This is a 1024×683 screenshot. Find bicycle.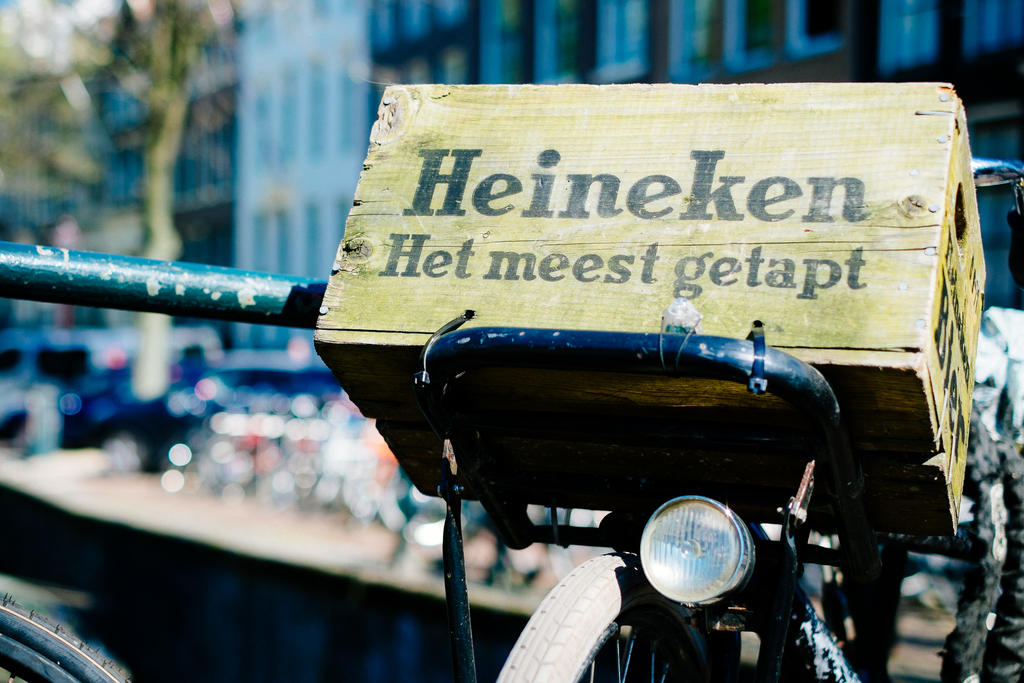
Bounding box: select_region(414, 323, 888, 682).
